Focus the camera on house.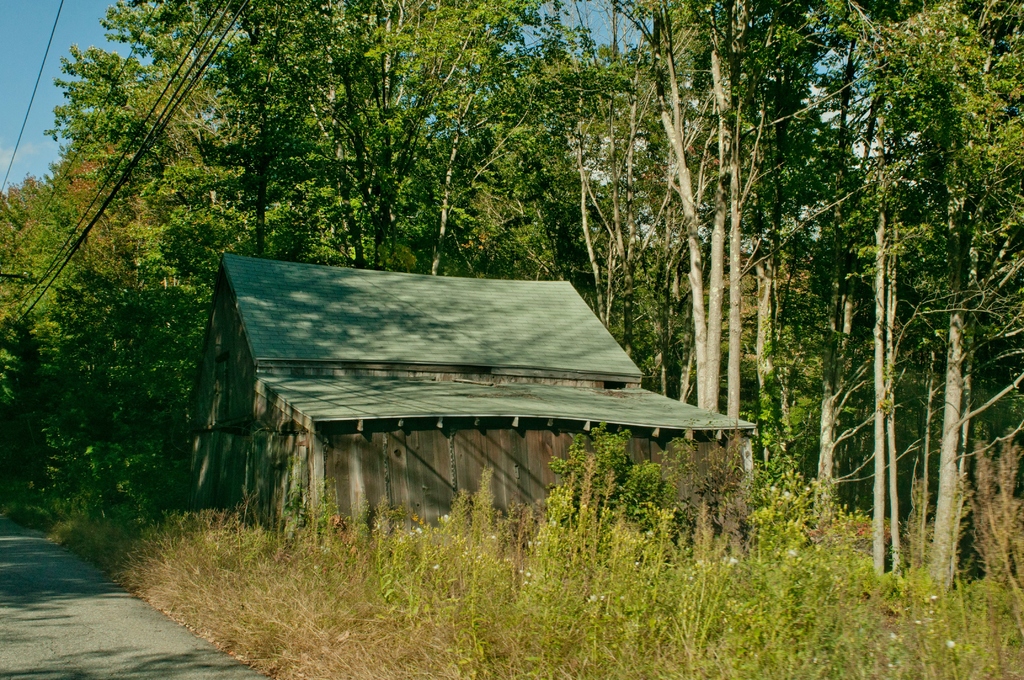
Focus region: 164:218:760:566.
